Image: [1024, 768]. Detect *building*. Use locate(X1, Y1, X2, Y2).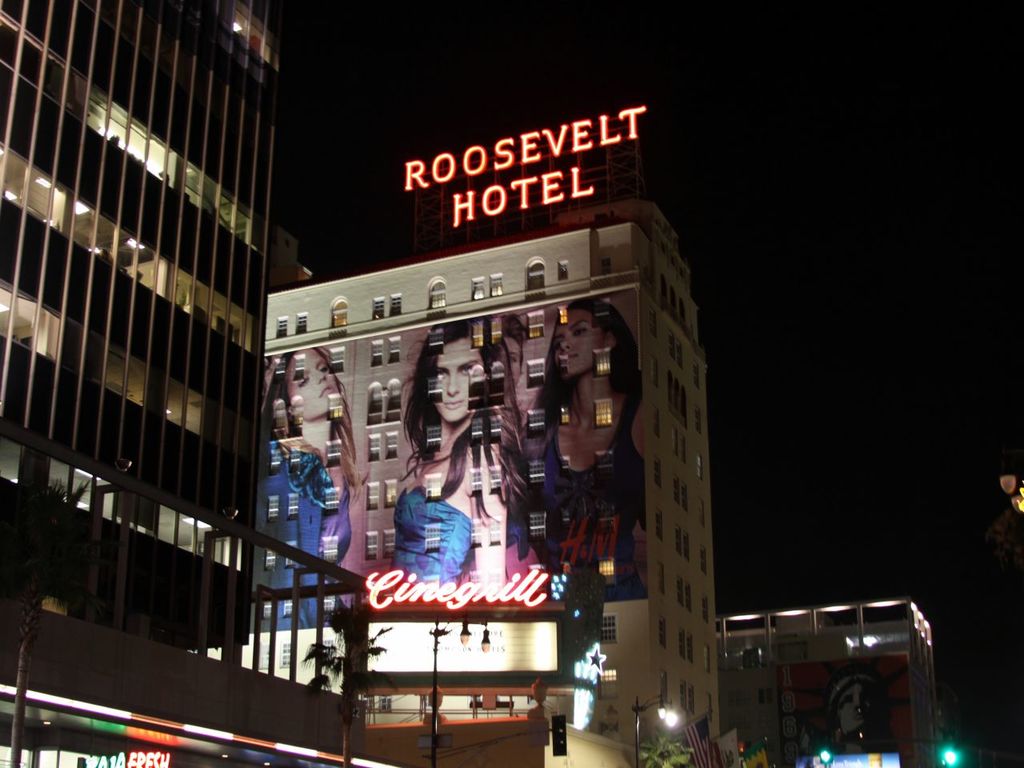
locate(717, 597, 938, 767).
